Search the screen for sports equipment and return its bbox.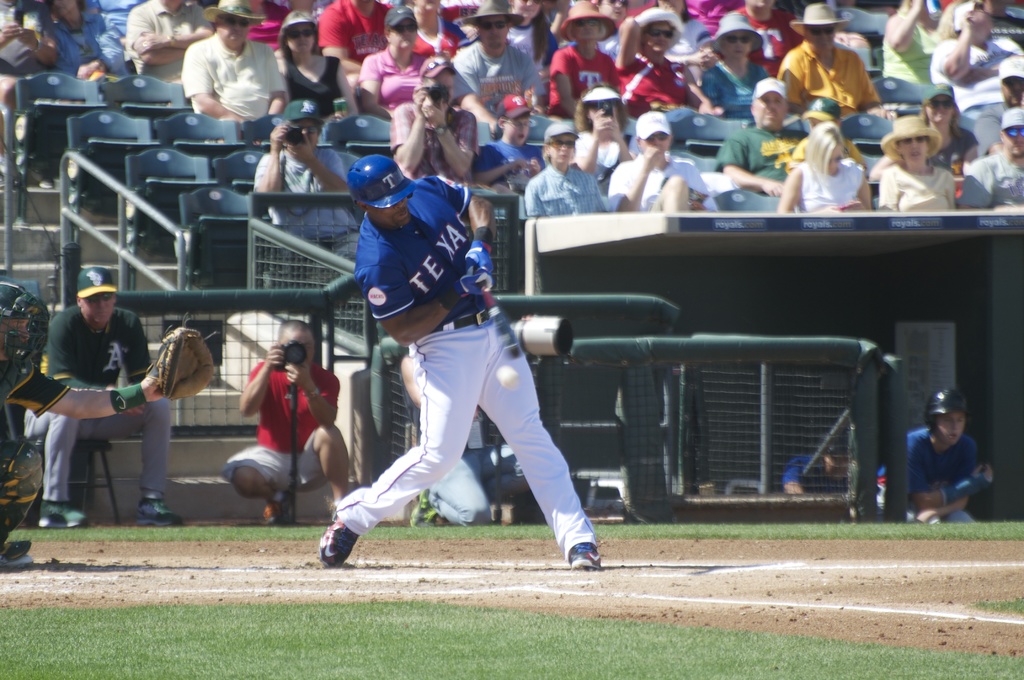
Found: Rect(441, 269, 496, 310).
